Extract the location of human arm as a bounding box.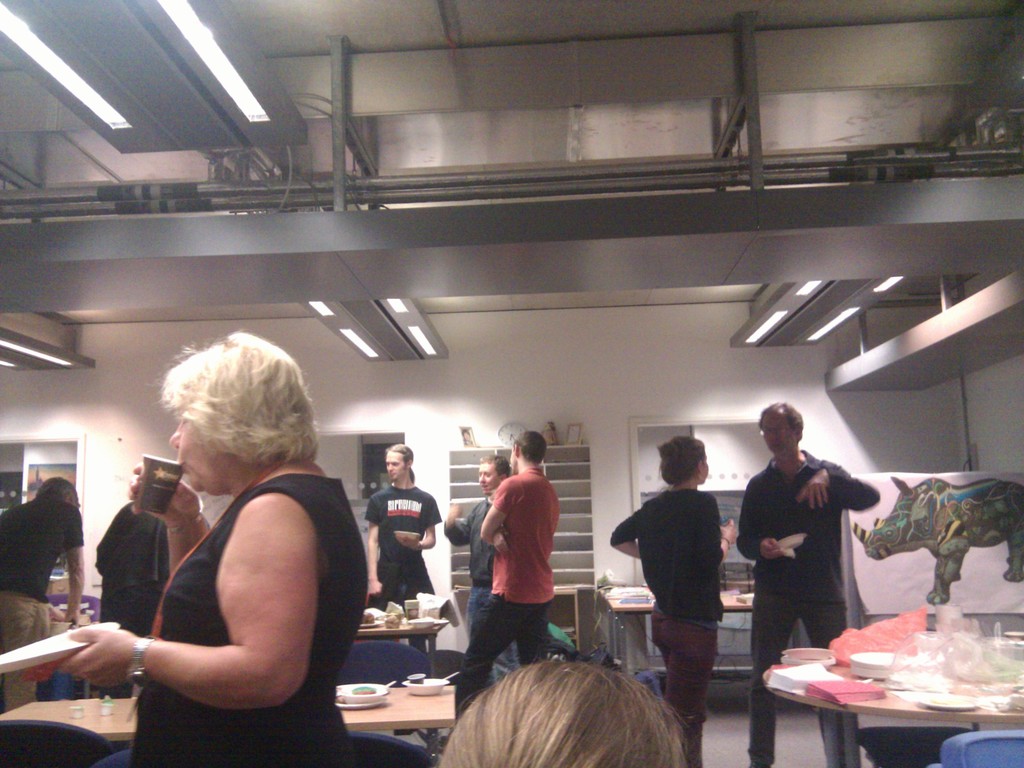
Rect(440, 500, 473, 550).
